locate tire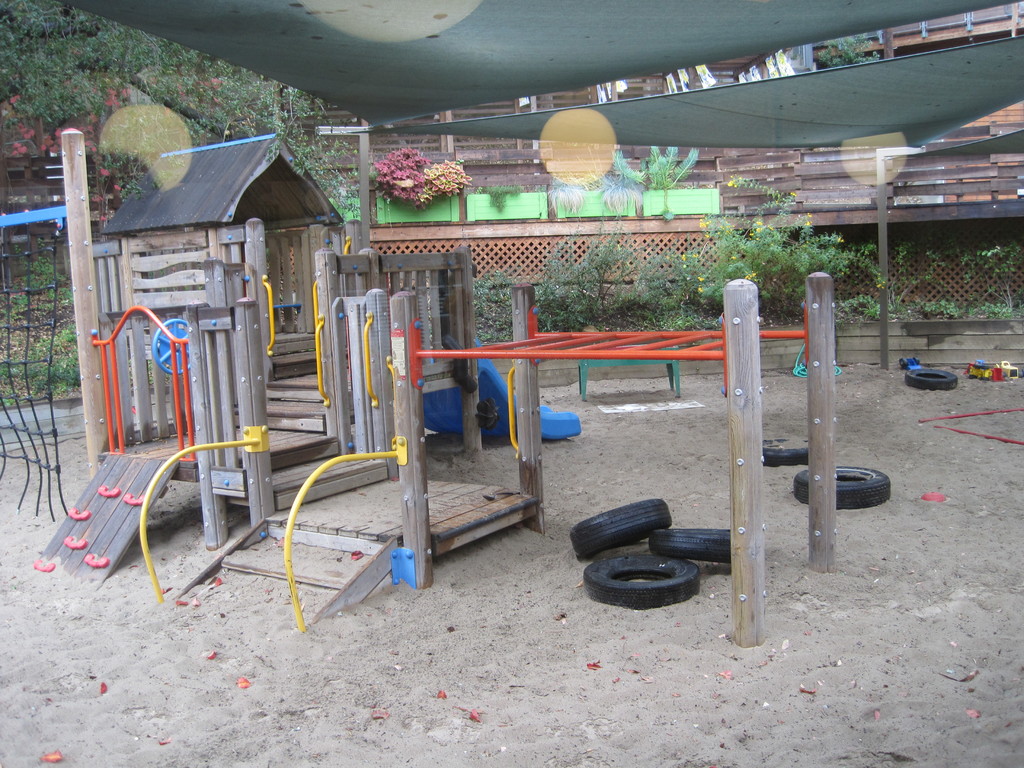
903, 367, 961, 390
